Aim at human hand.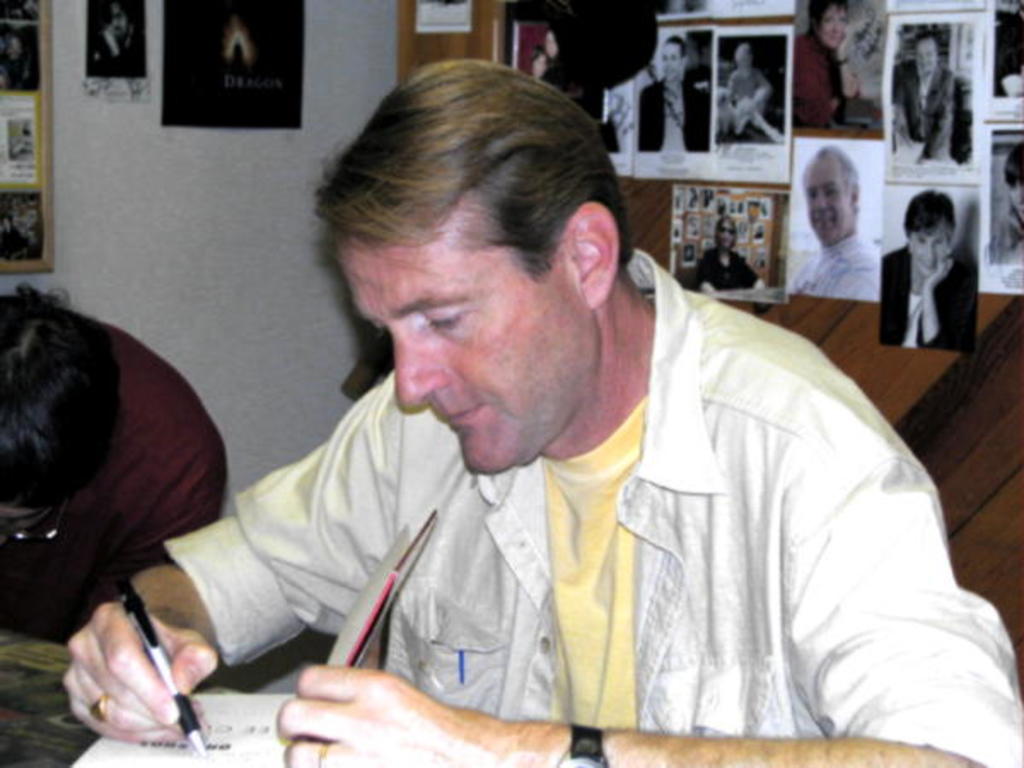
Aimed at (left=831, top=24, right=855, bottom=60).
